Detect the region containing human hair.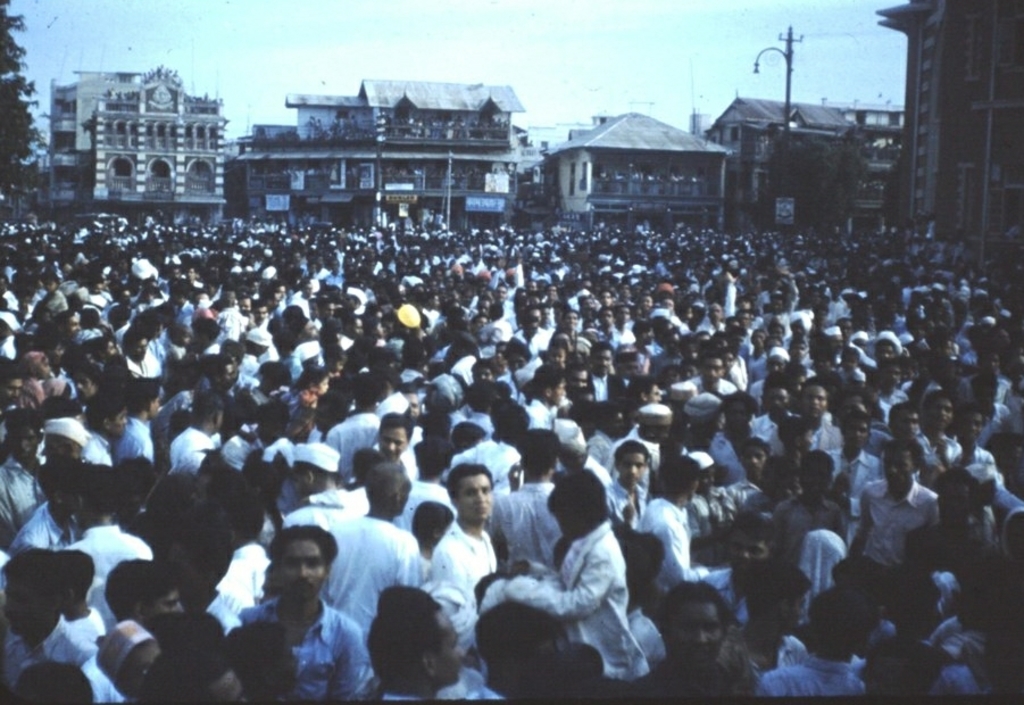
<box>83,388,131,433</box>.
